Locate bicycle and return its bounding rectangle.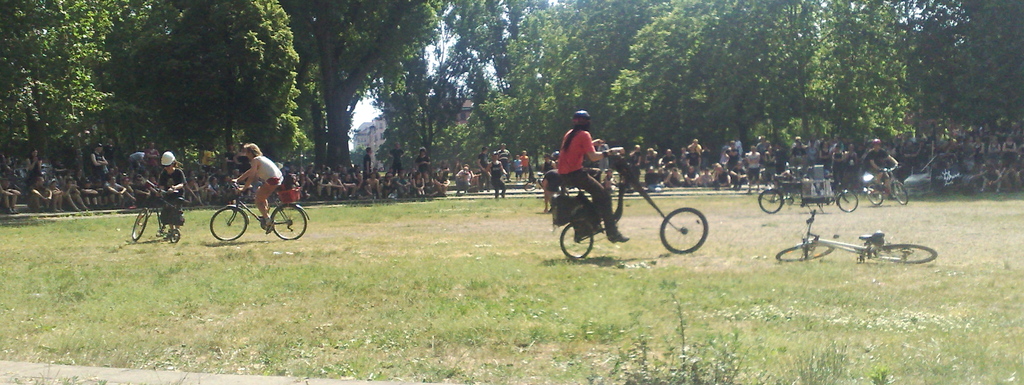
box(872, 171, 908, 212).
